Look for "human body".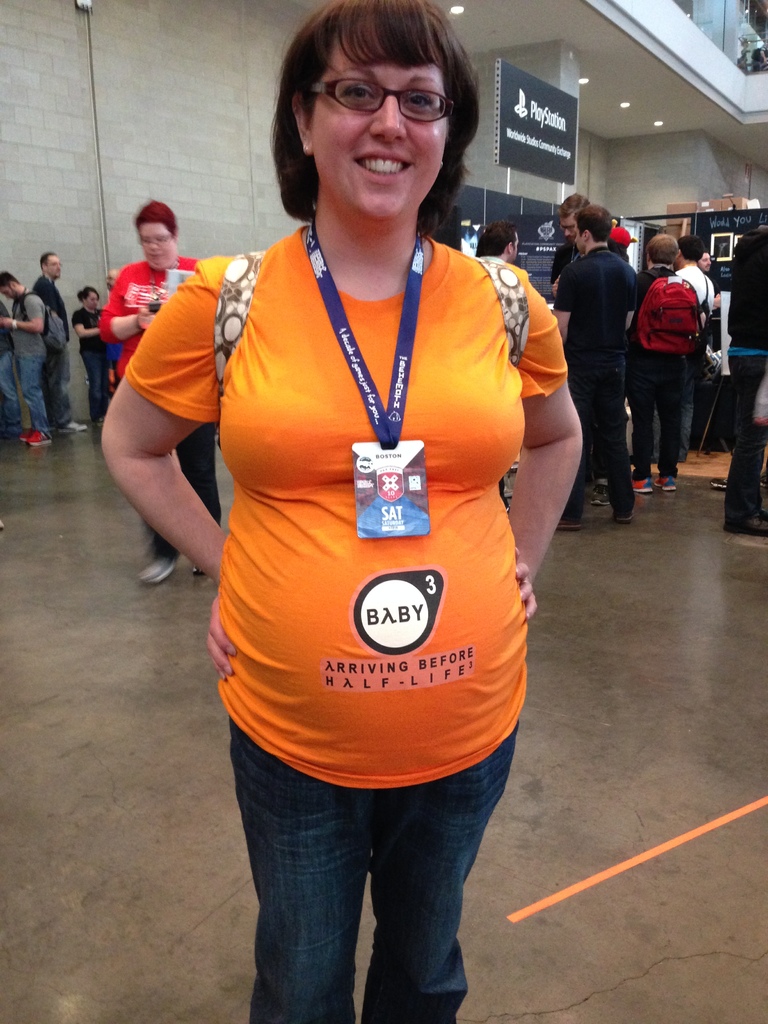
Found: BBox(0, 273, 56, 454).
